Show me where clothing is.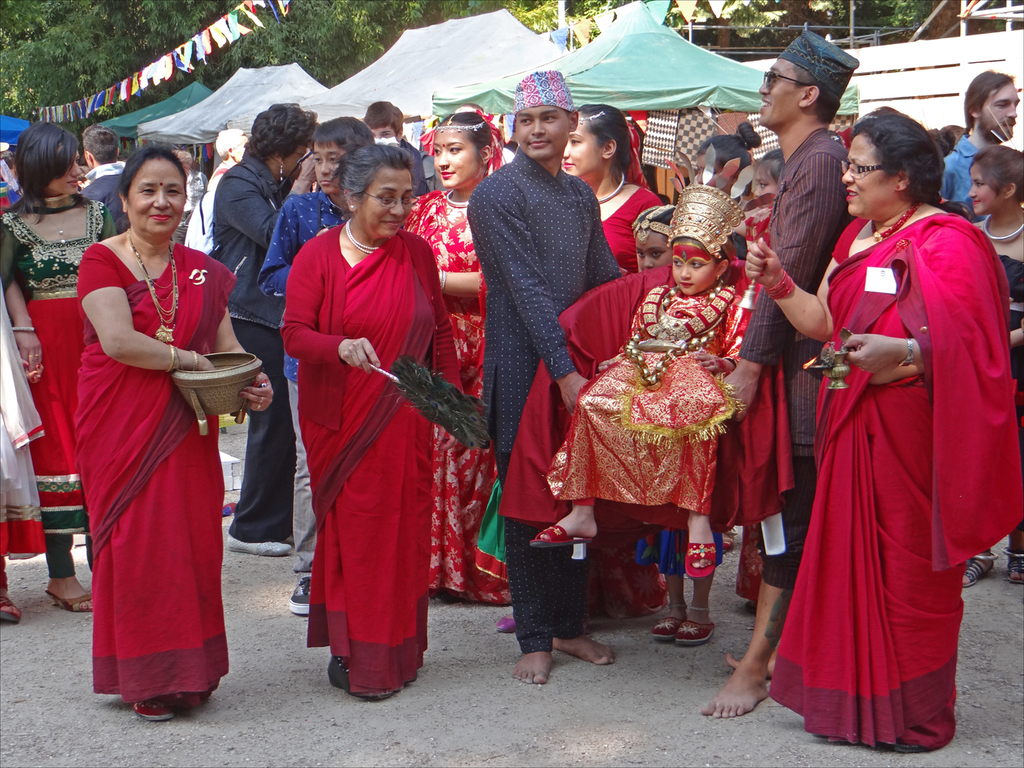
clothing is at select_region(0, 192, 119, 586).
